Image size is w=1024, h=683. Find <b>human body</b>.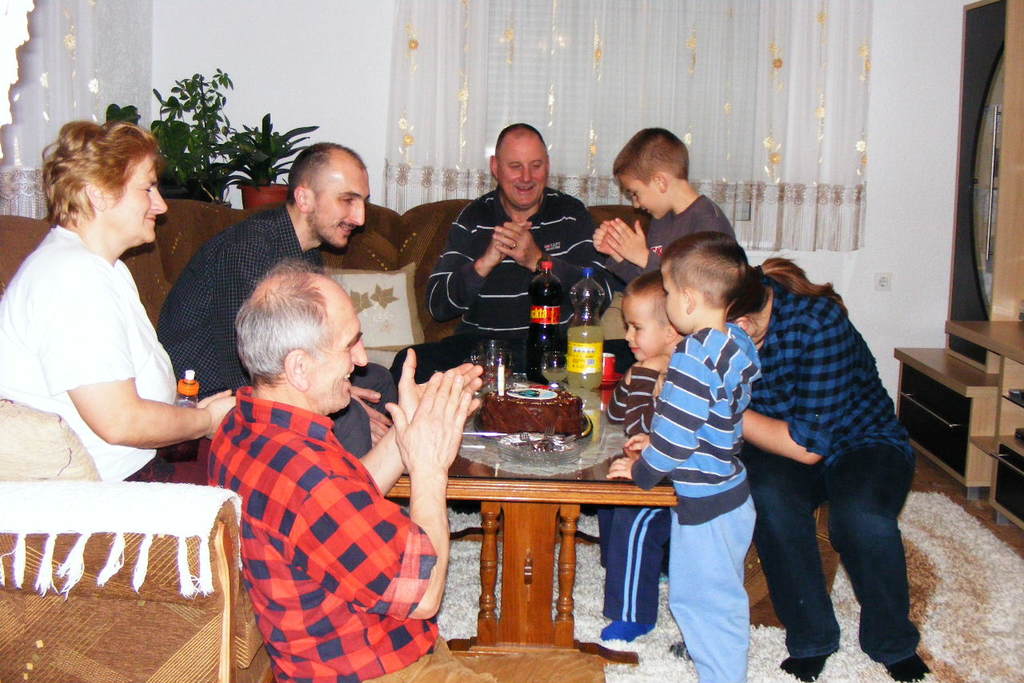
BBox(25, 120, 204, 577).
